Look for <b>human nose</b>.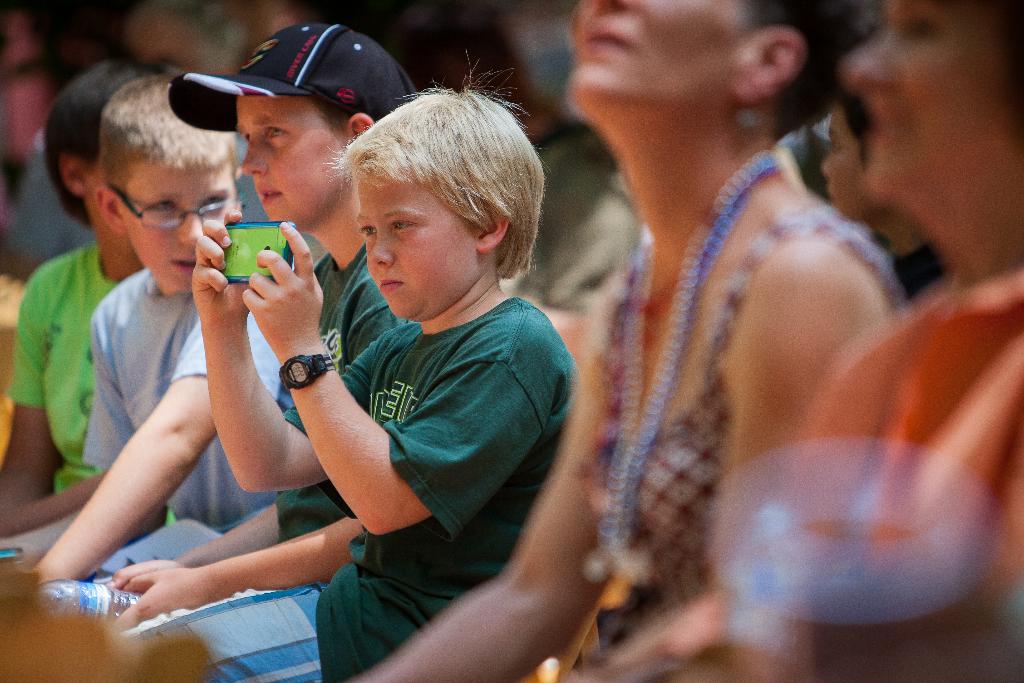
Found: 843, 37, 898, 95.
